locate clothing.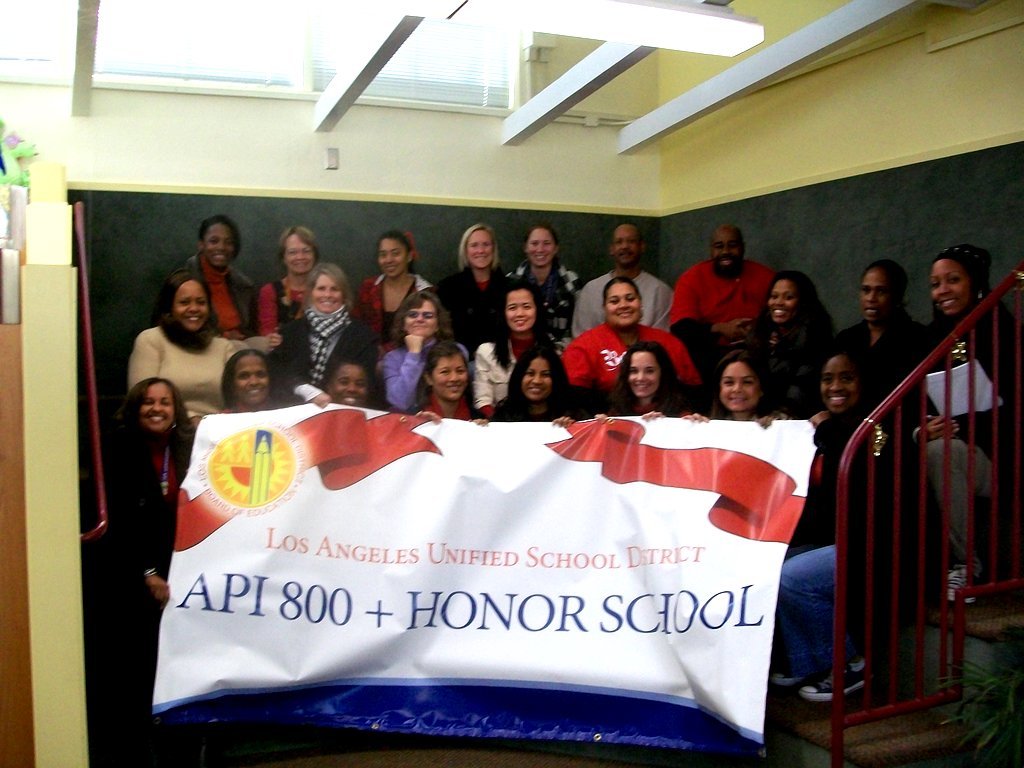
Bounding box: {"x1": 126, "y1": 319, "x2": 239, "y2": 427}.
